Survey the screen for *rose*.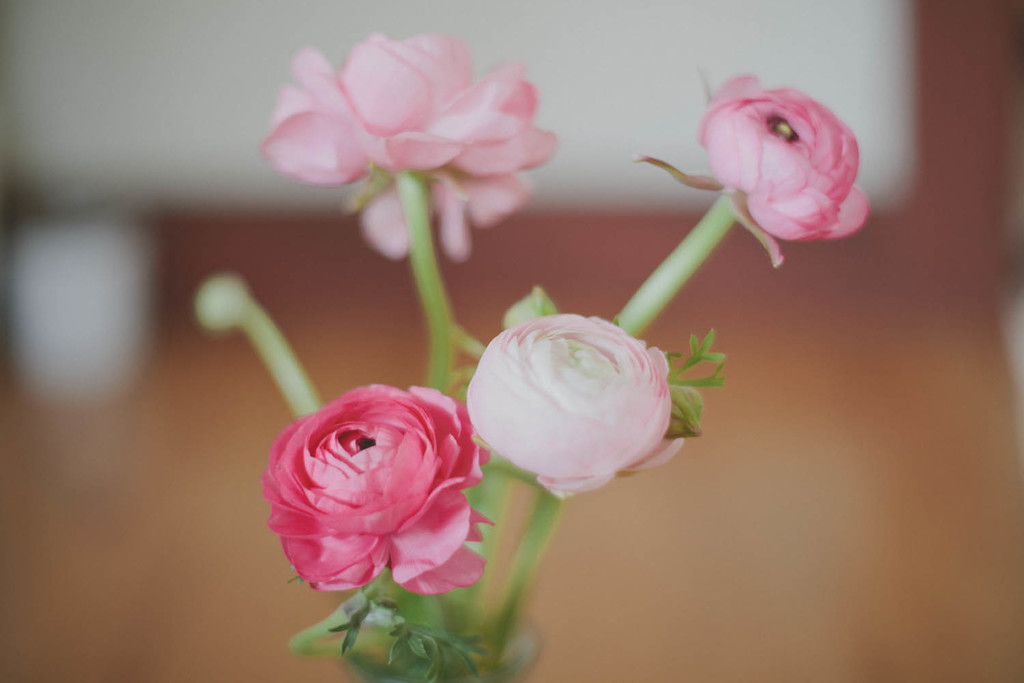
Survey found: [left=692, top=73, right=877, bottom=242].
